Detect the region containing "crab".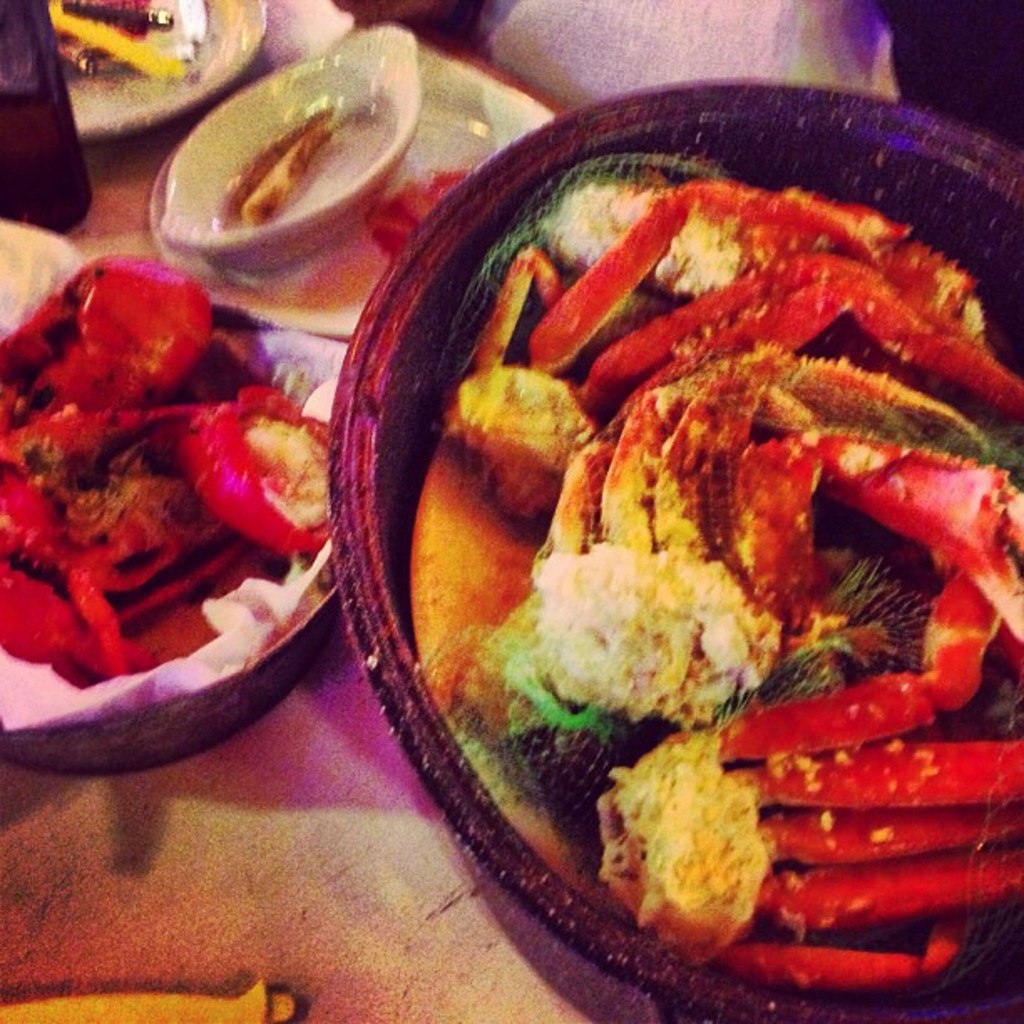
[515, 320, 1022, 733].
